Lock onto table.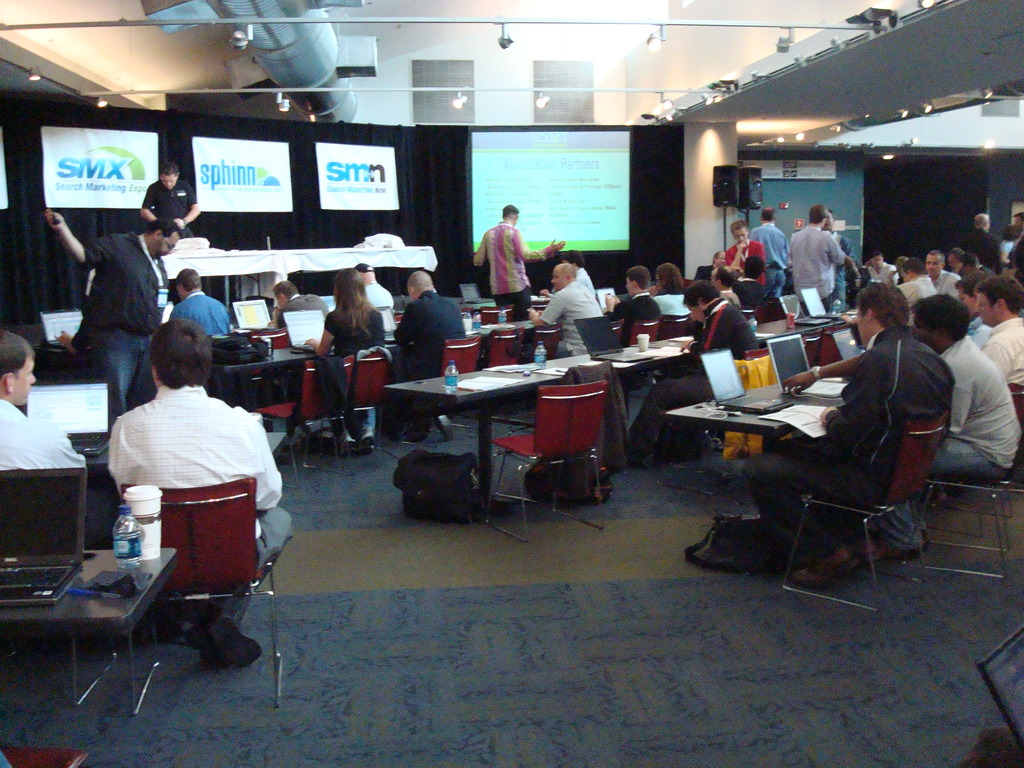
Locked: locate(278, 243, 439, 294).
